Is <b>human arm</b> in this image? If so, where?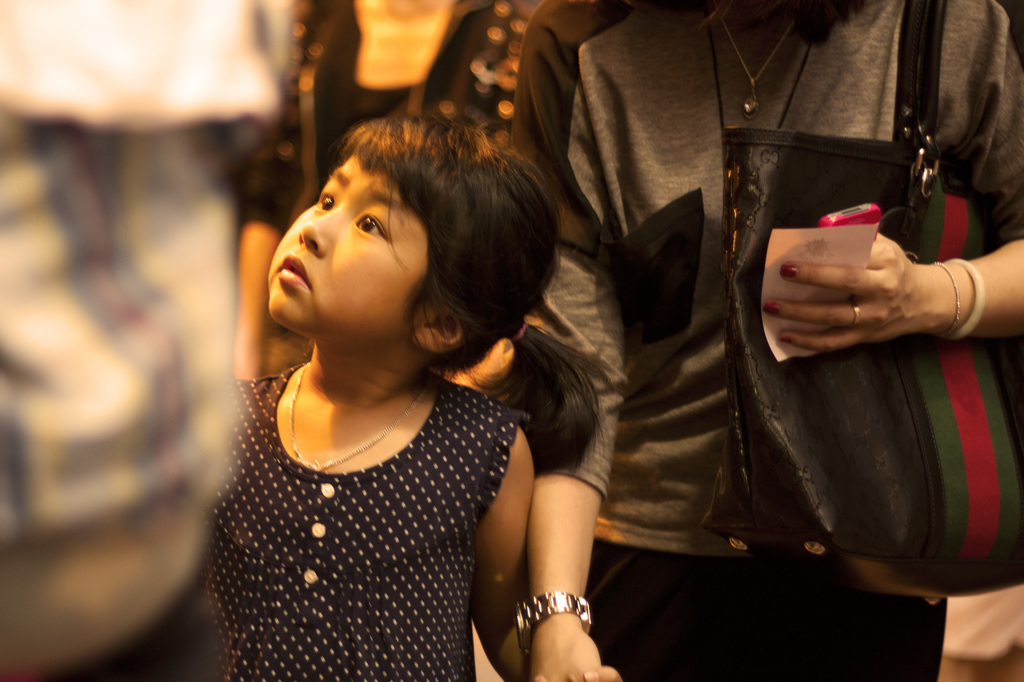
Yes, at select_region(522, 69, 639, 681).
